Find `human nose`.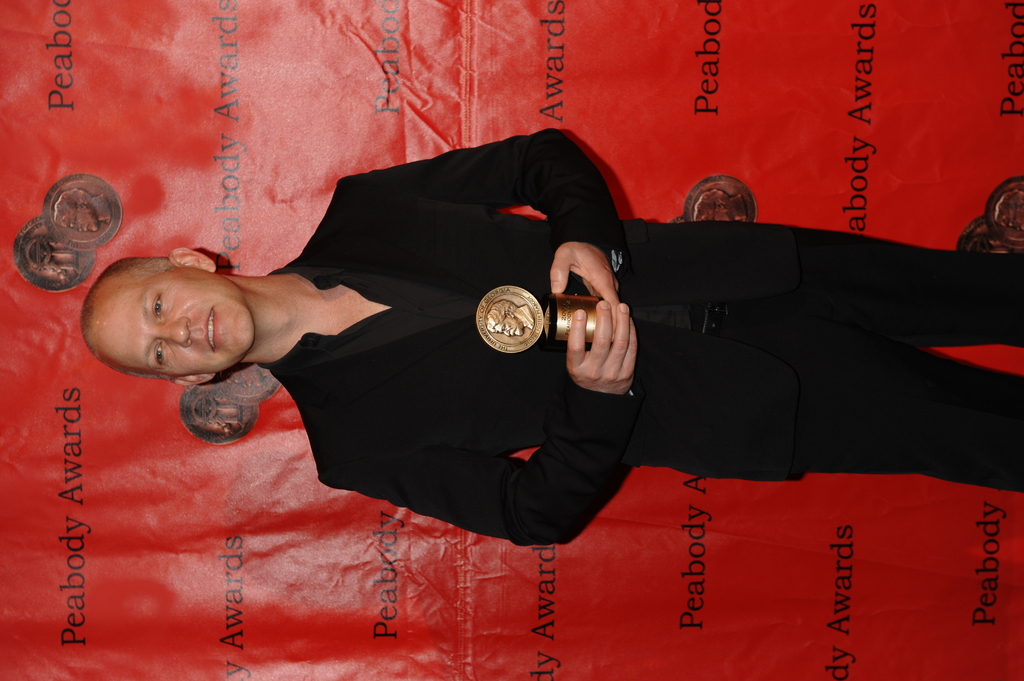
(161,318,192,351).
